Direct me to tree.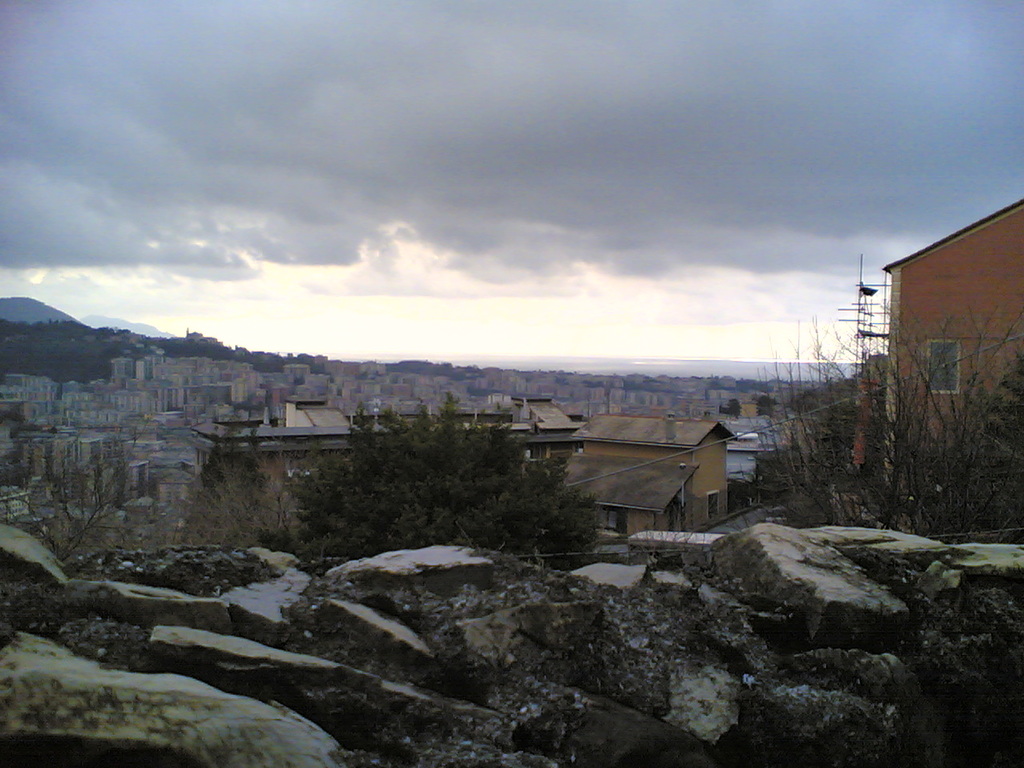
Direction: BBox(275, 398, 602, 555).
